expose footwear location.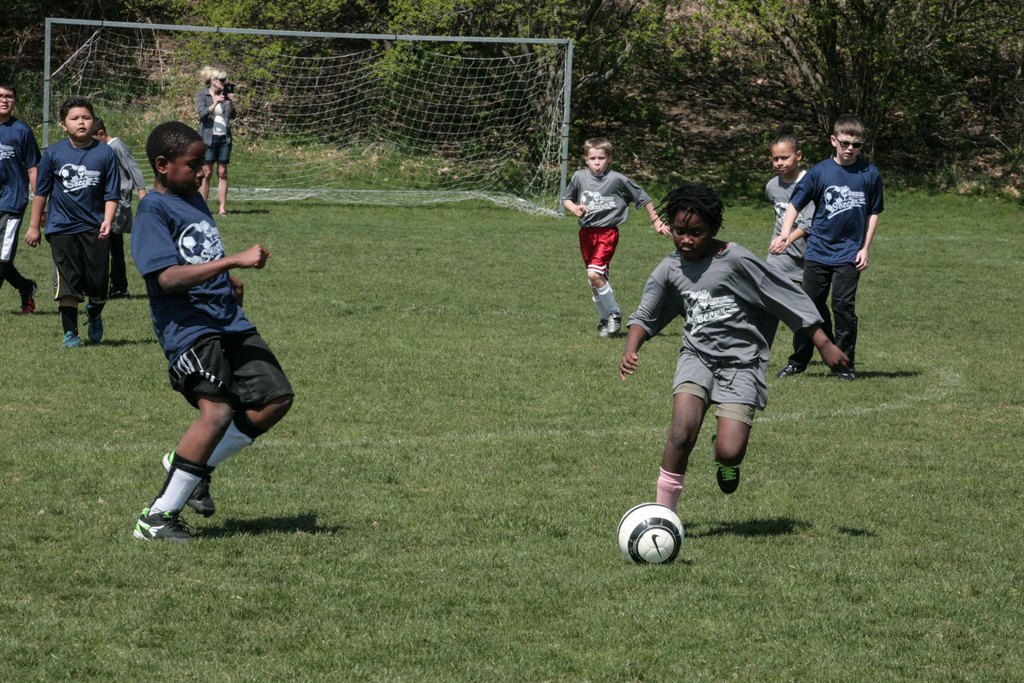
Exposed at Rect(712, 438, 746, 502).
